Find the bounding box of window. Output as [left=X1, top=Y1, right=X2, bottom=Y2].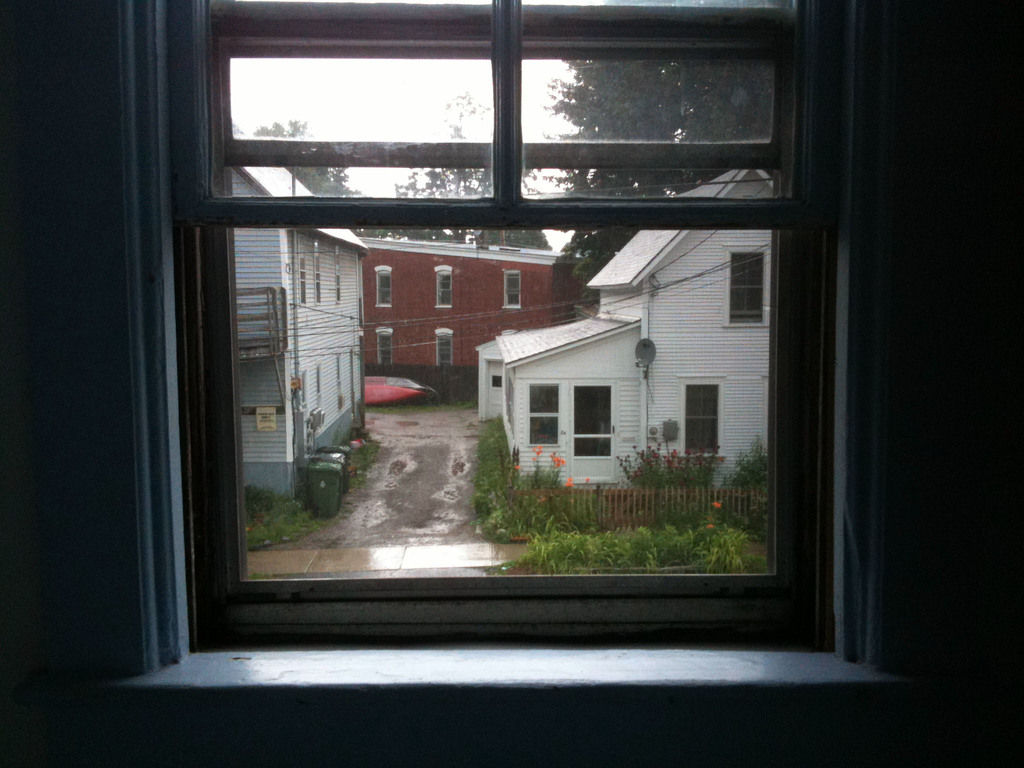
[left=500, top=270, right=523, bottom=311].
